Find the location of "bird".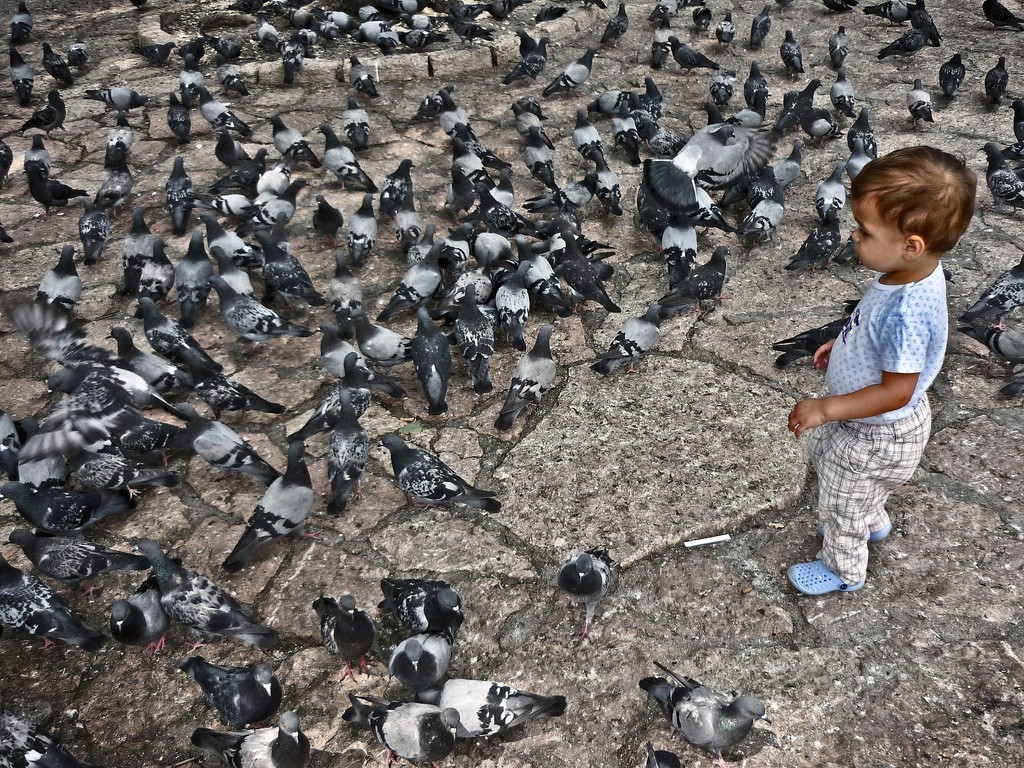
Location: [left=982, top=53, right=1008, bottom=109].
